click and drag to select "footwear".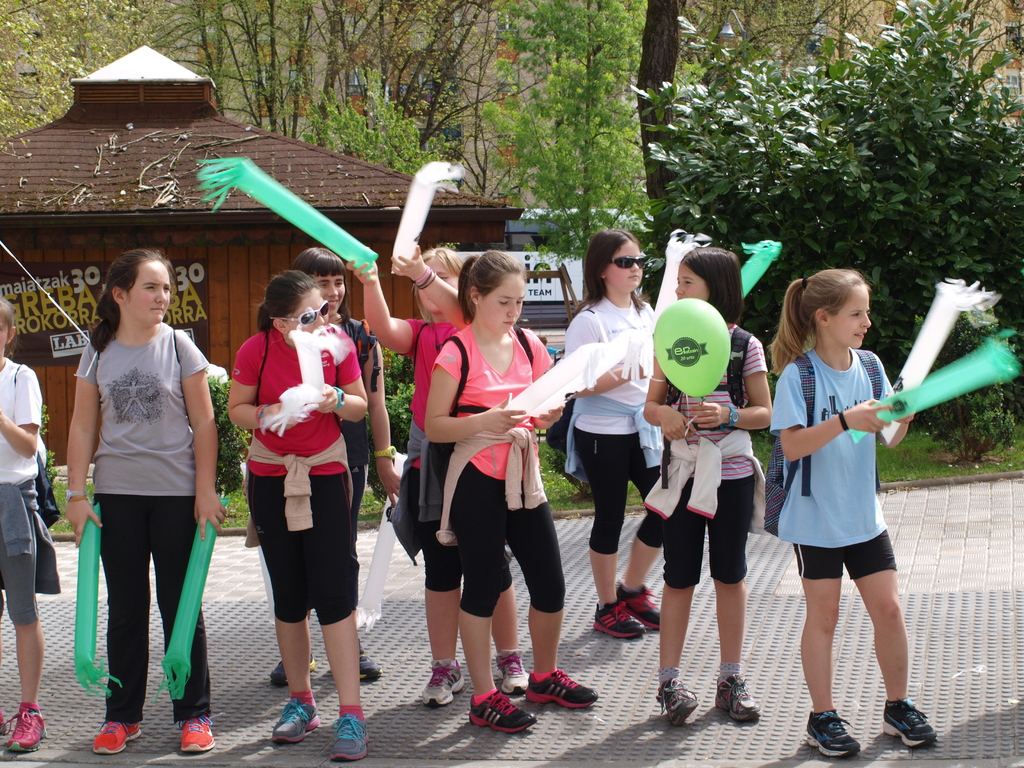
Selection: (417,657,463,710).
